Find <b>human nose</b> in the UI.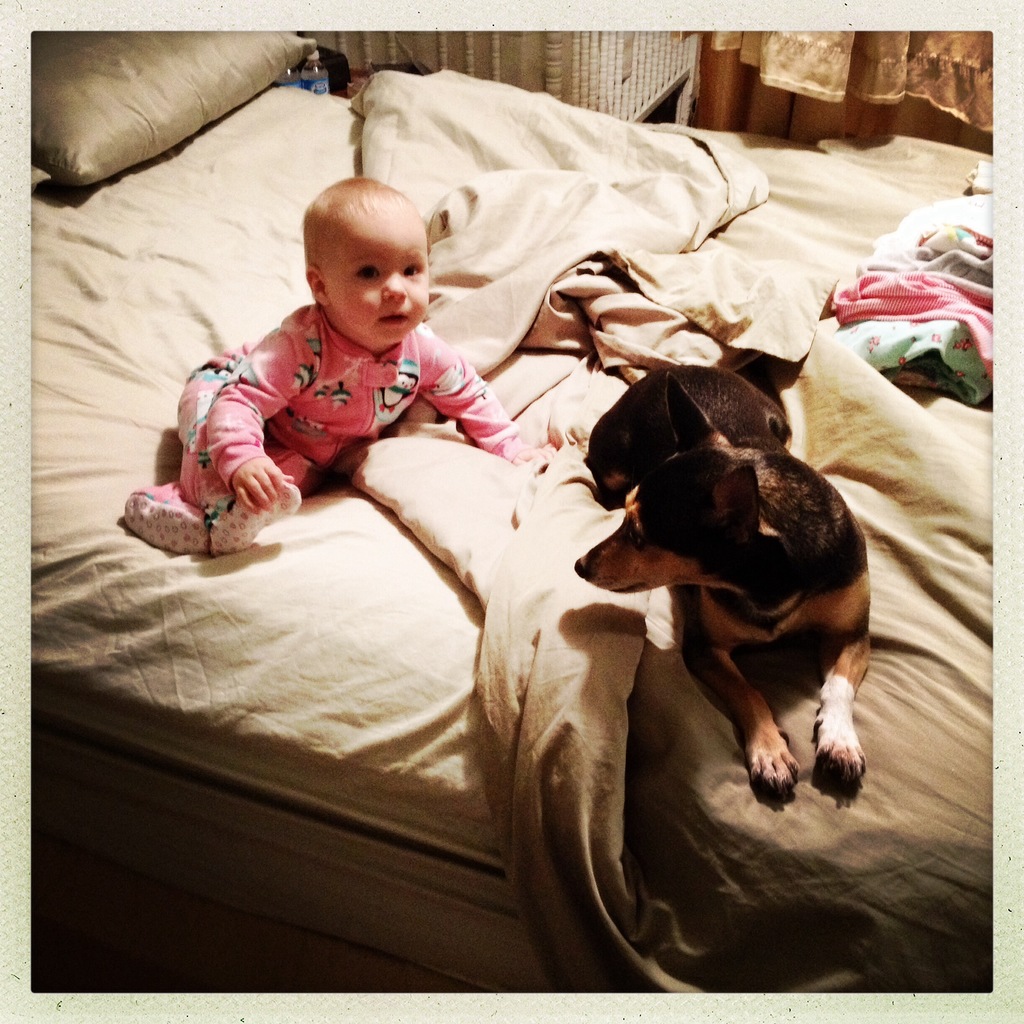
UI element at 380/275/411/305.
